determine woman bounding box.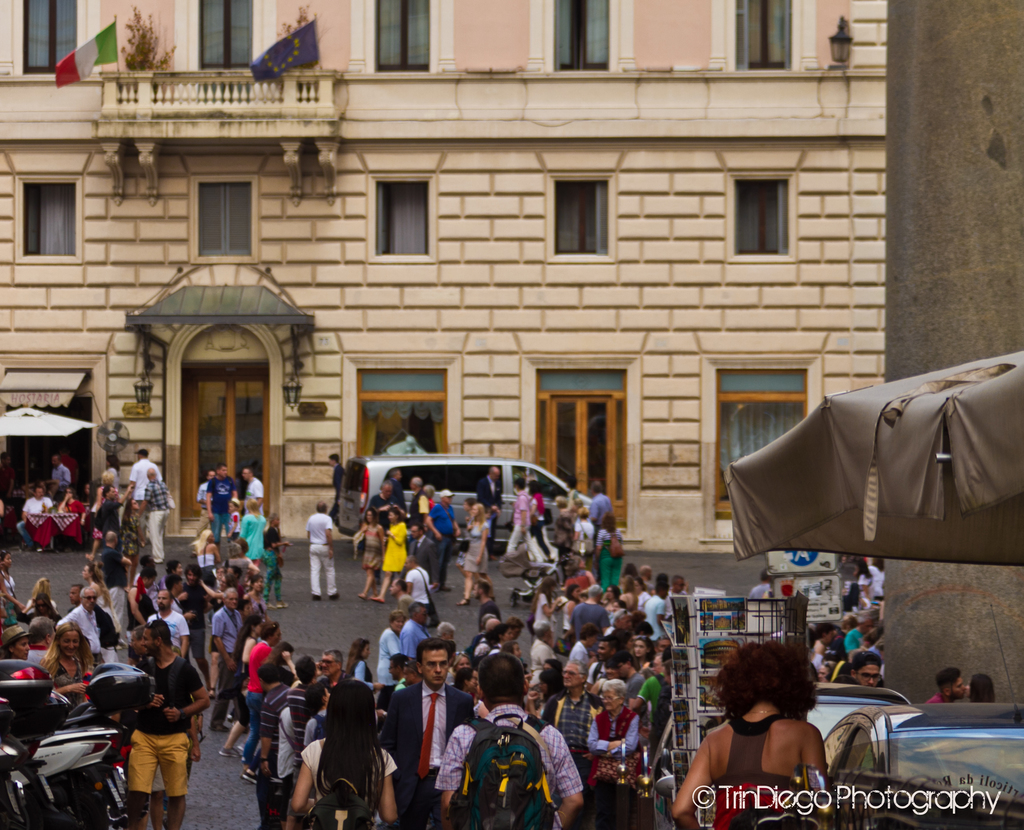
Determined: 0, 549, 25, 628.
